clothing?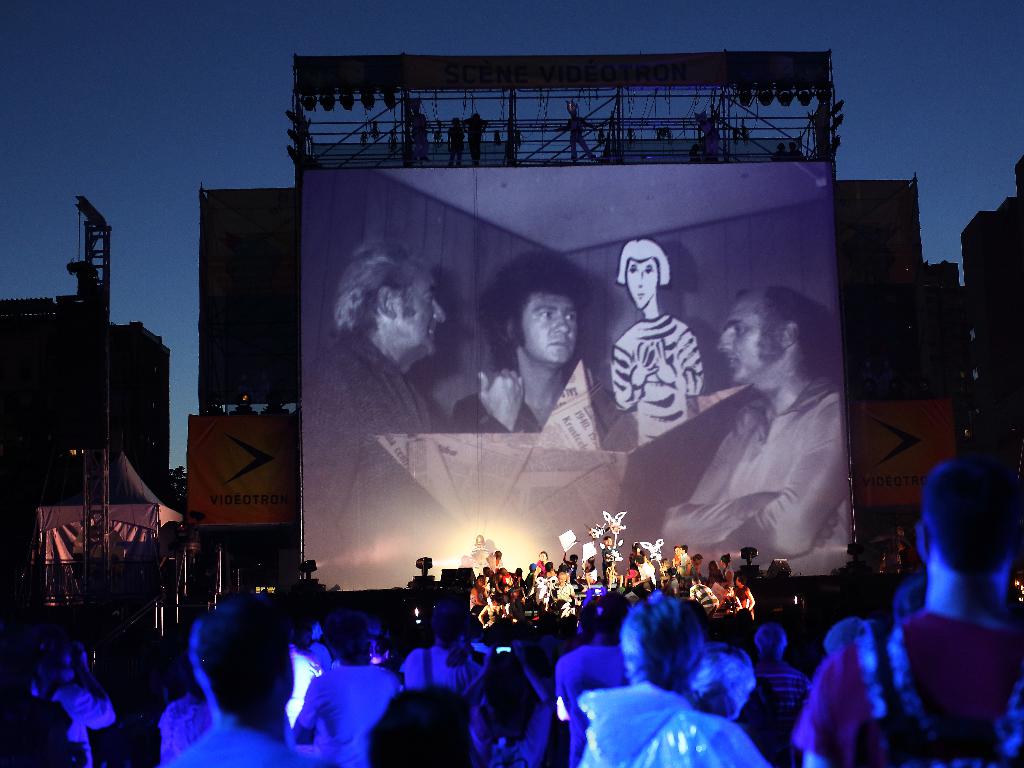
{"left": 449, "top": 384, "right": 540, "bottom": 430}
